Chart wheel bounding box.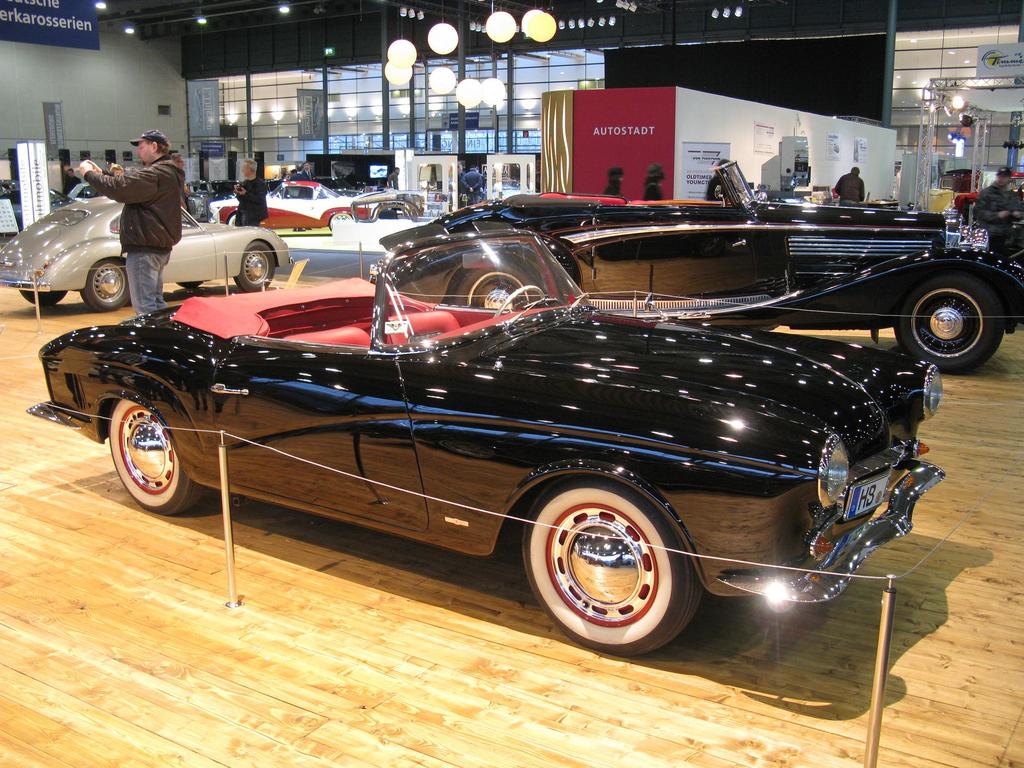
Charted: <bbox>228, 214, 235, 225</bbox>.
